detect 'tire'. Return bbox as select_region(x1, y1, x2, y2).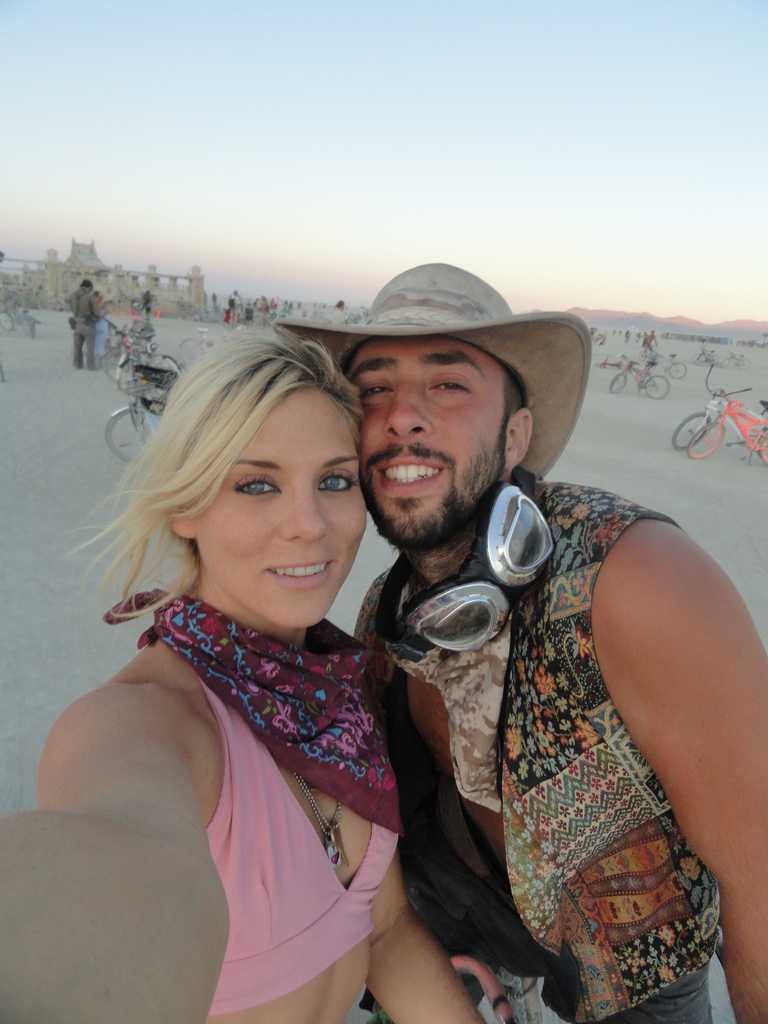
select_region(100, 344, 138, 379).
